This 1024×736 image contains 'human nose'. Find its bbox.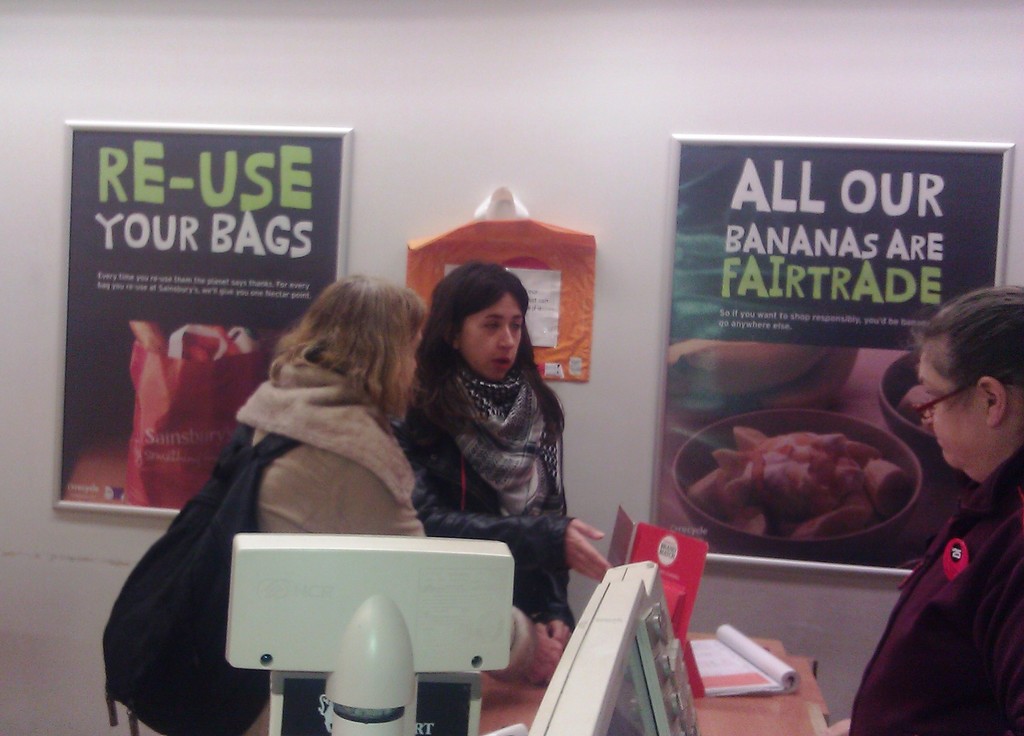
[495,323,516,350].
